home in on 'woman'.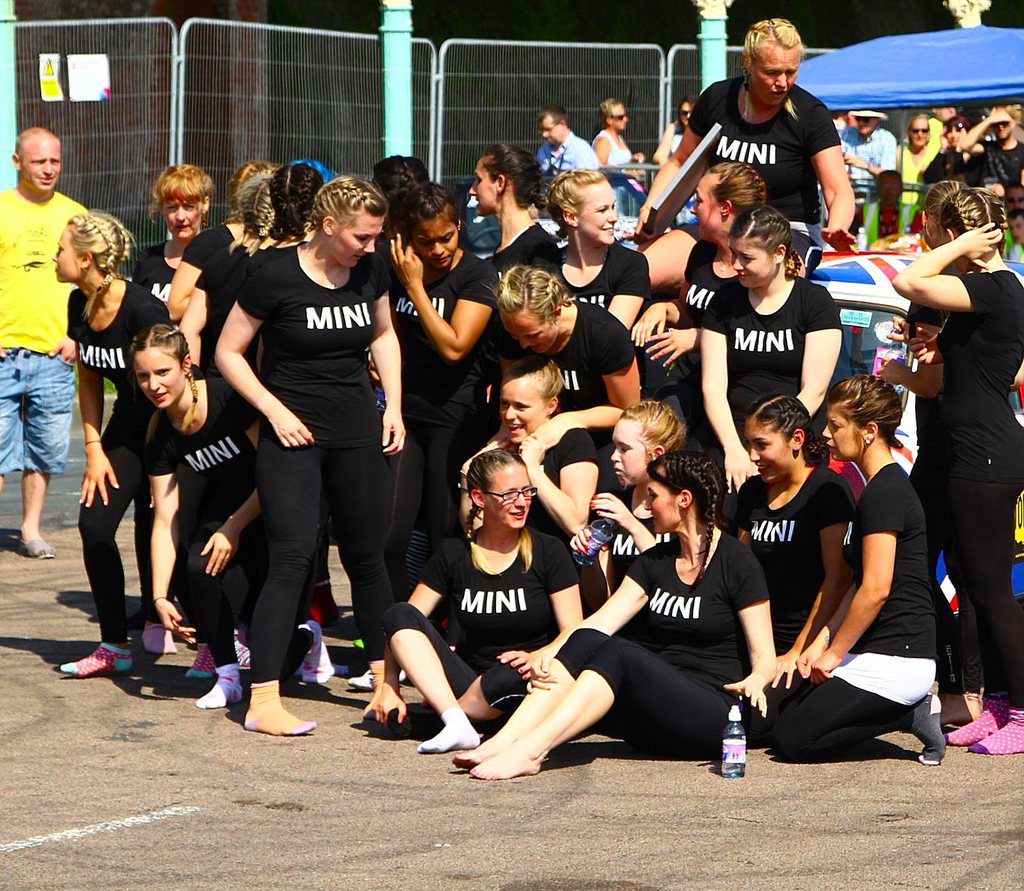
Homed in at [659, 97, 698, 164].
